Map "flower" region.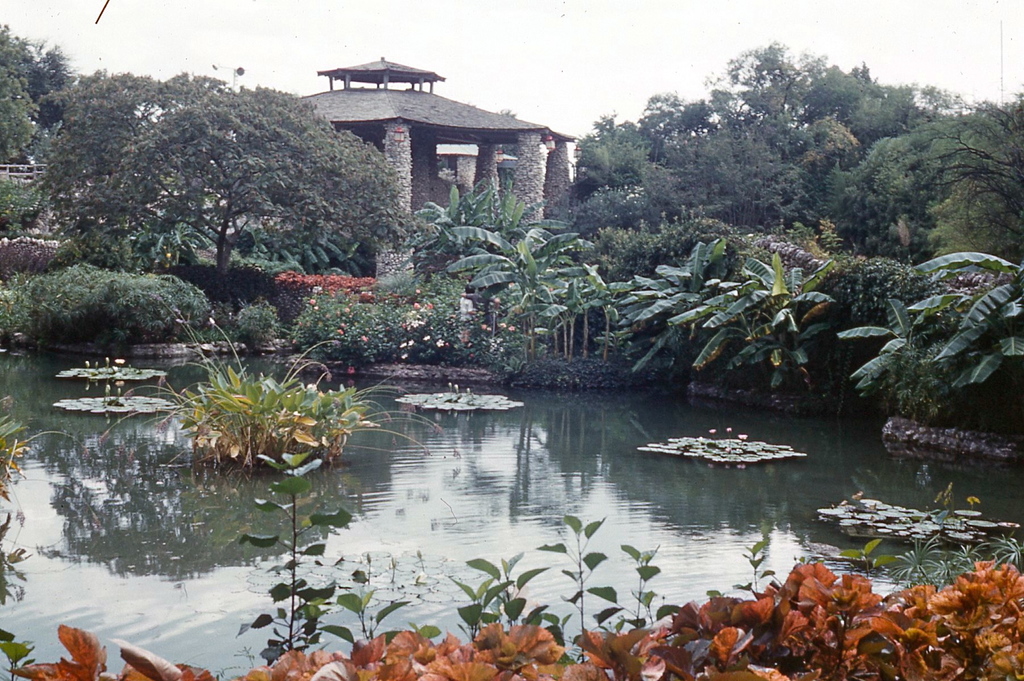
Mapped to <bbox>115, 381, 125, 389</bbox>.
